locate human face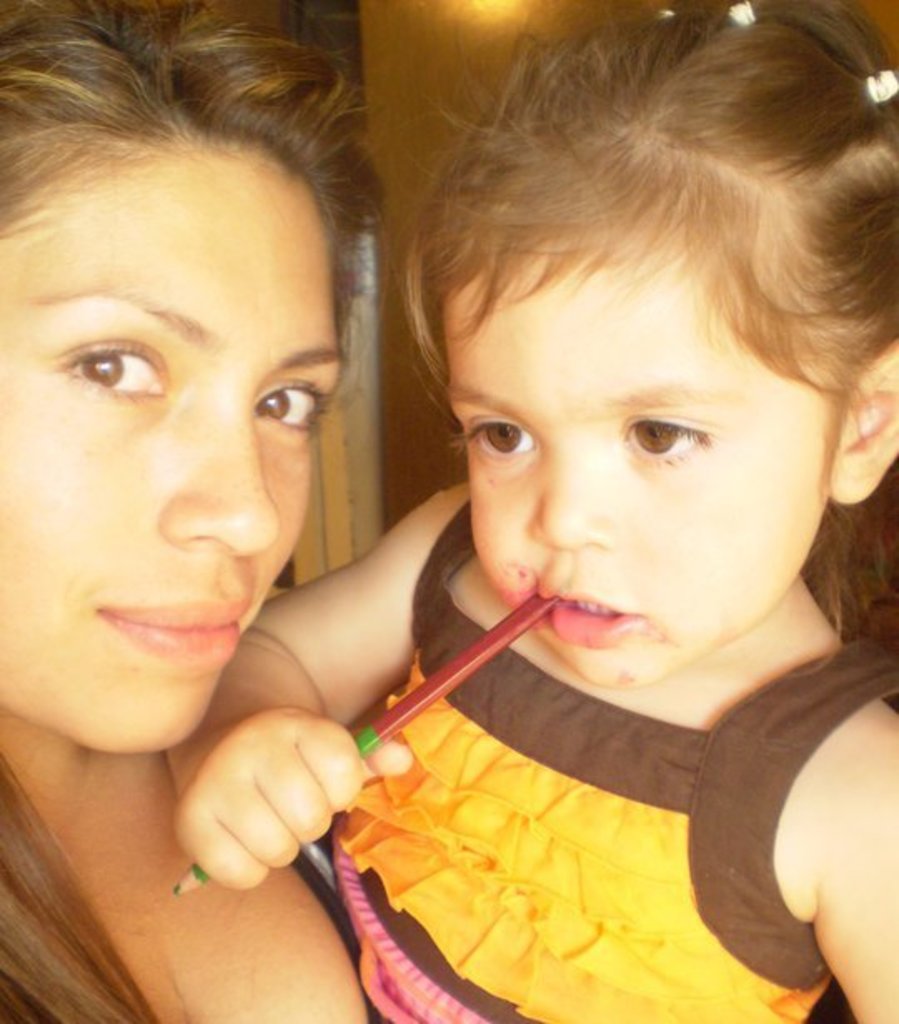
{"x1": 0, "y1": 138, "x2": 343, "y2": 759}
